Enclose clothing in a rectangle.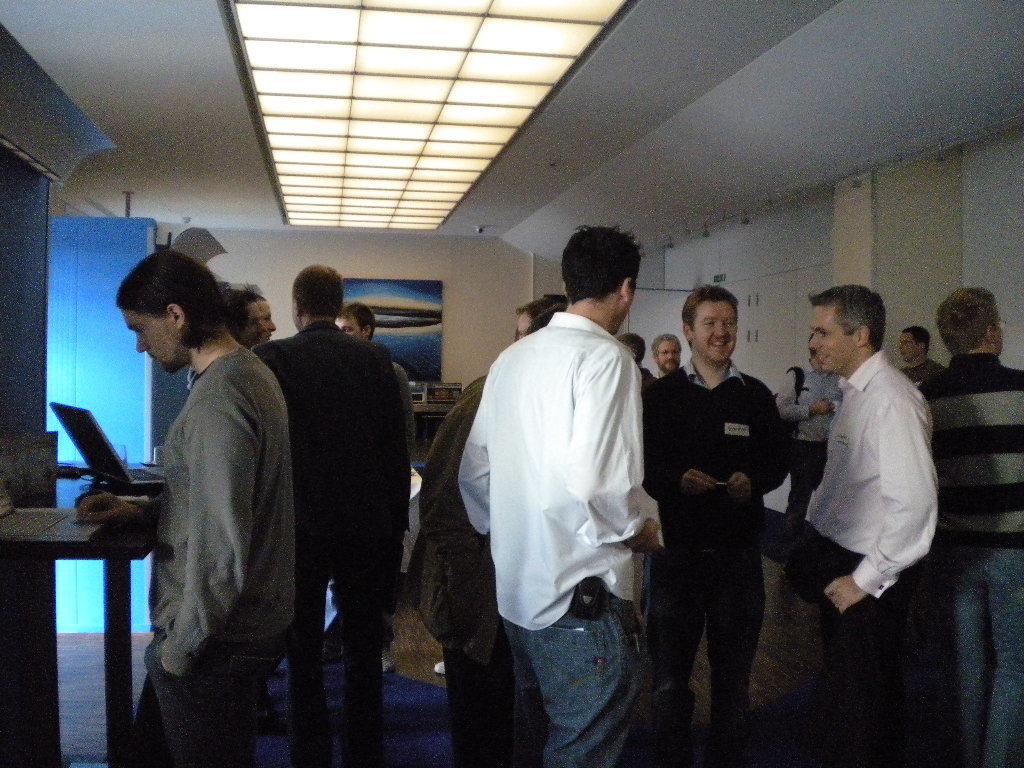
left=637, top=358, right=792, bottom=753.
